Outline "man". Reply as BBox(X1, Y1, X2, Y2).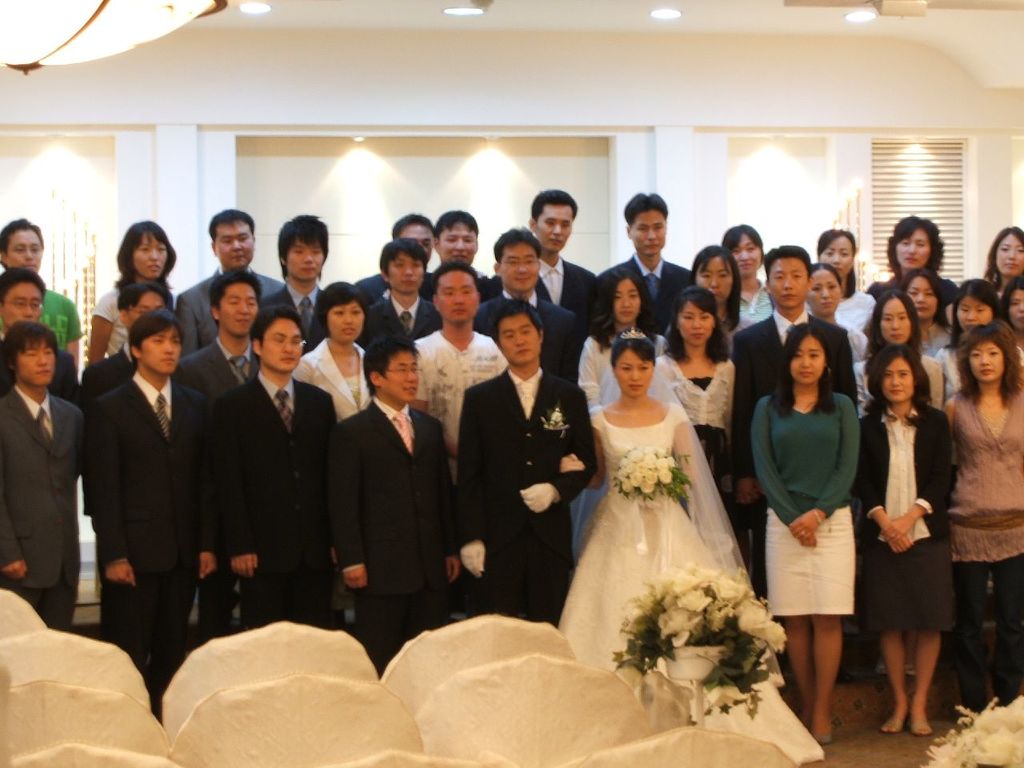
BBox(490, 190, 594, 338).
